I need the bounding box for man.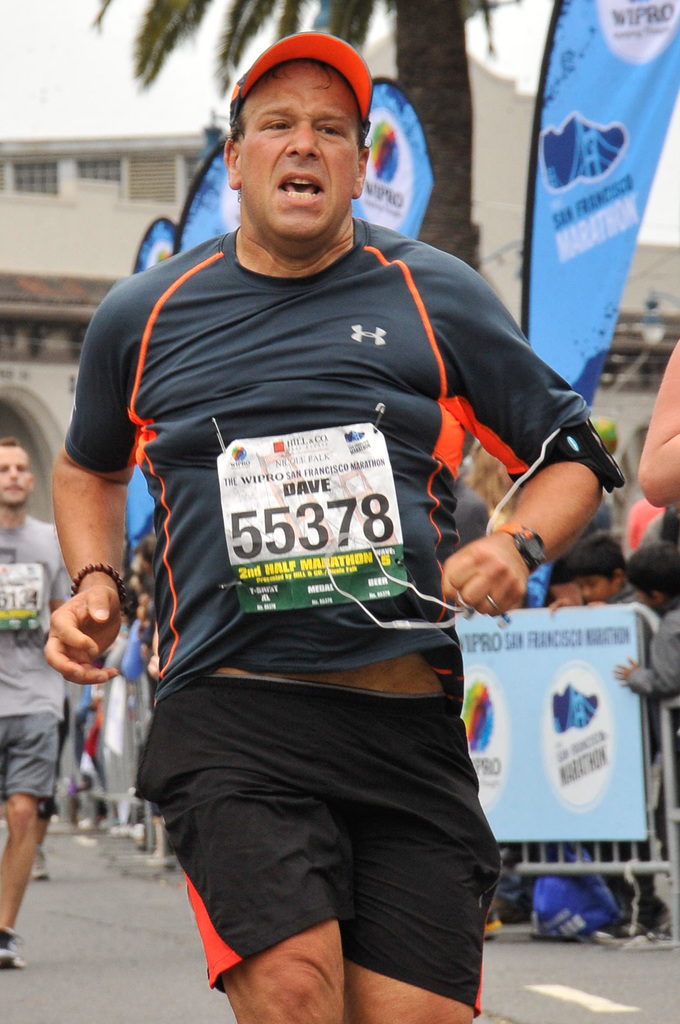
Here it is: 0 439 72 968.
